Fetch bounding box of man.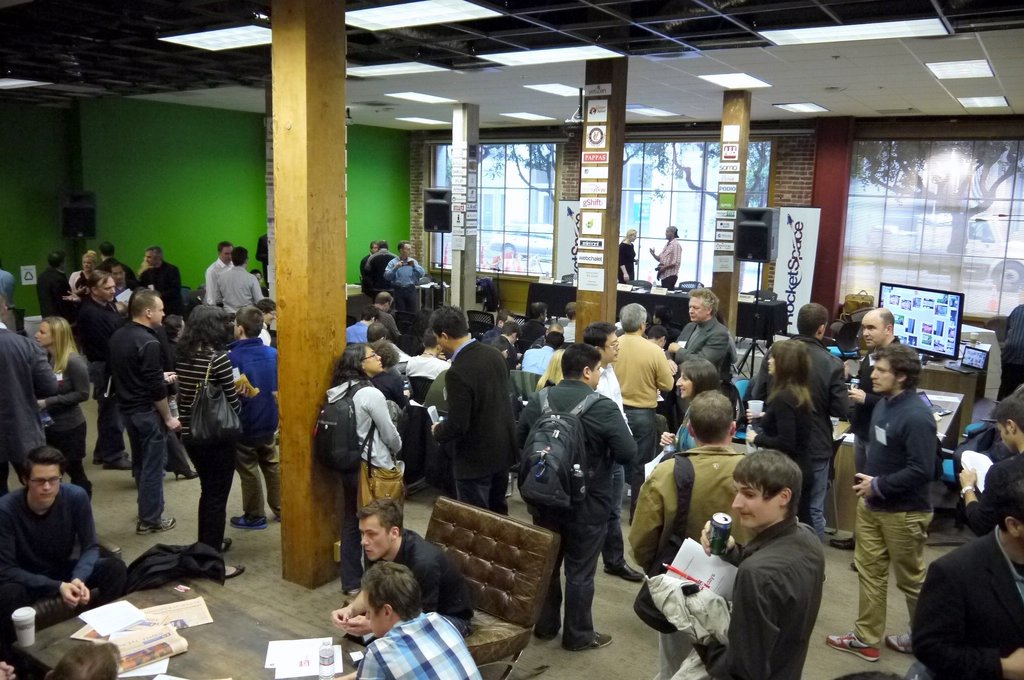
Bbox: region(364, 324, 385, 352).
